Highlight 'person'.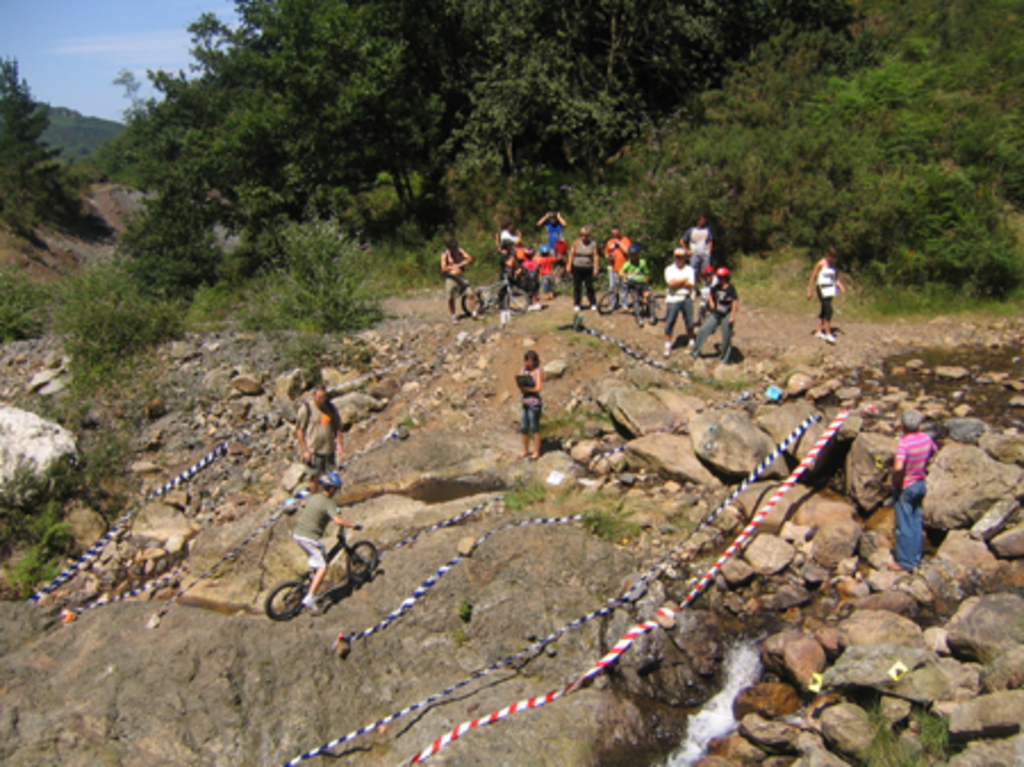
Highlighted region: BBox(890, 403, 944, 569).
